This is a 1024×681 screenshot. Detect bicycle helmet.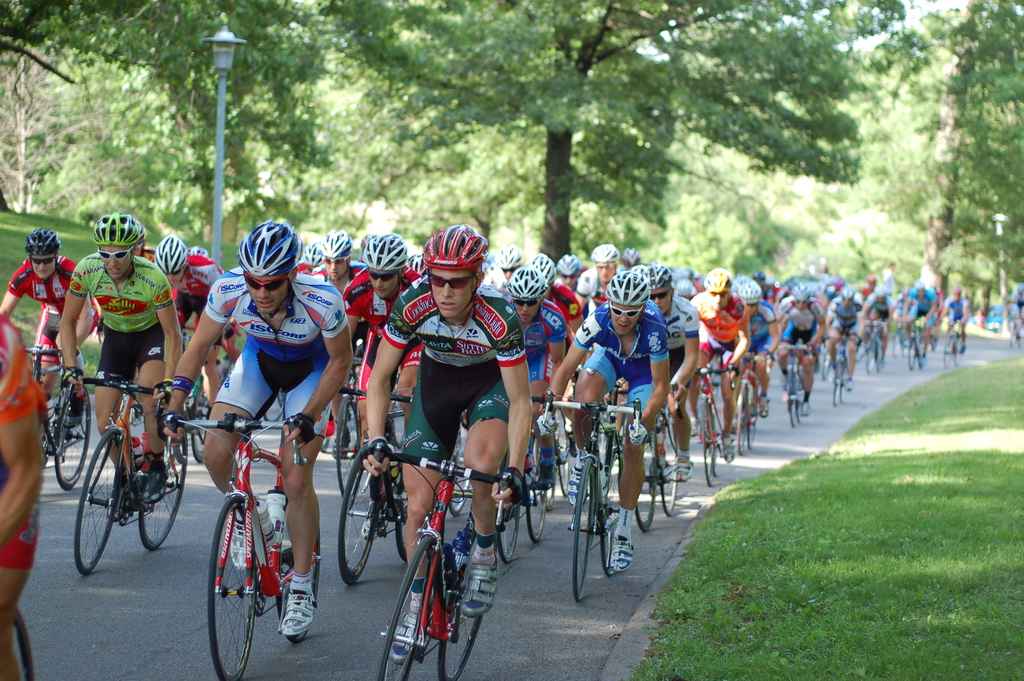
region(609, 270, 650, 302).
